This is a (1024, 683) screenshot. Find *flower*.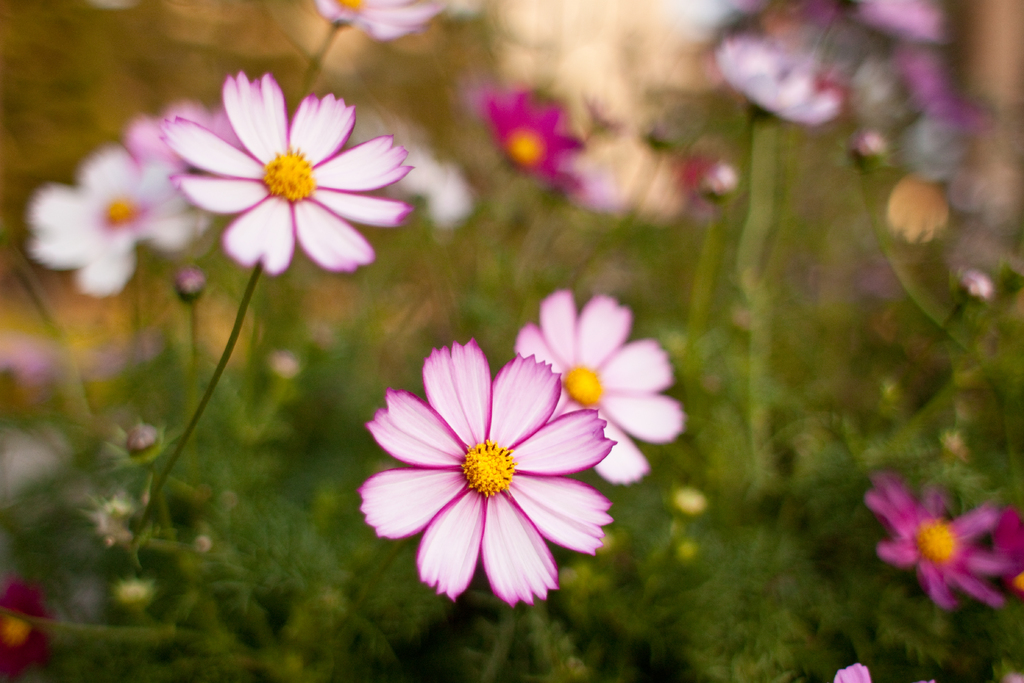
Bounding box: [left=516, top=286, right=682, bottom=481].
